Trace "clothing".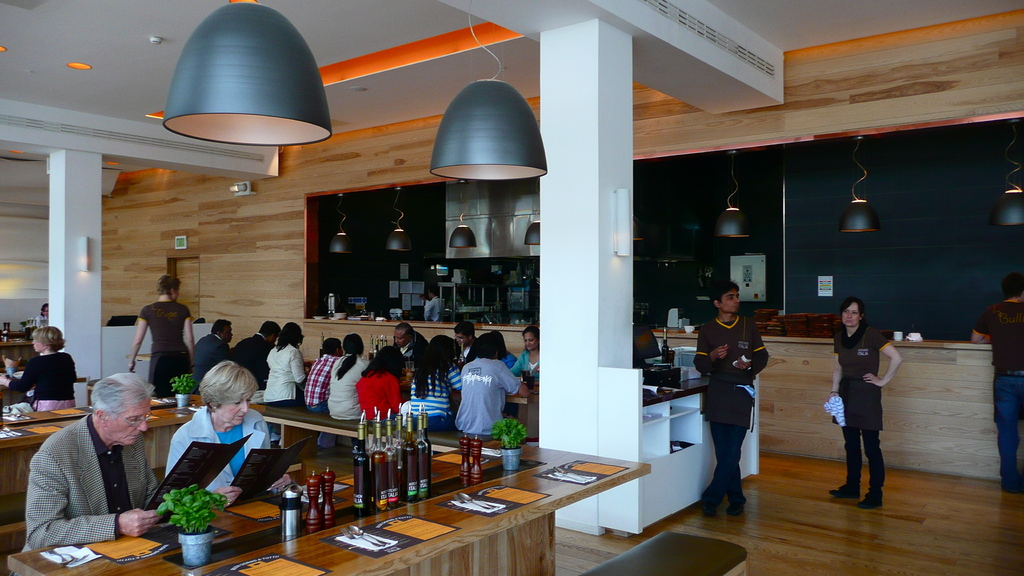
Traced to select_region(5, 344, 79, 412).
